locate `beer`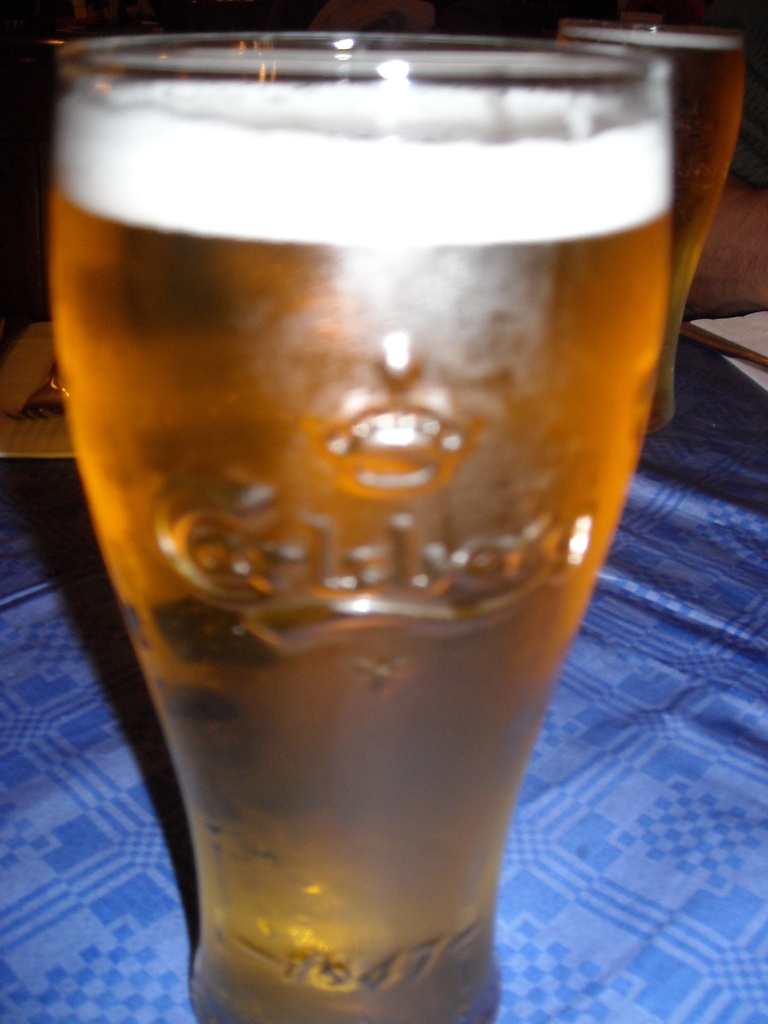
563/33/742/412
